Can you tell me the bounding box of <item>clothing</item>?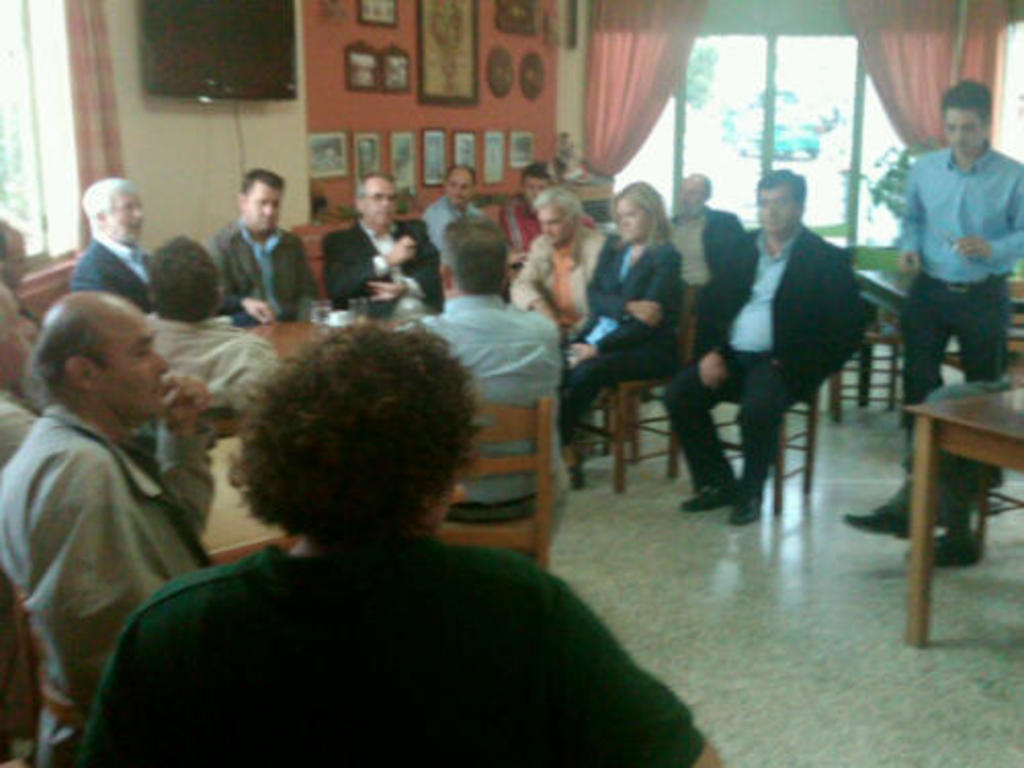
Rect(877, 141, 1022, 516).
